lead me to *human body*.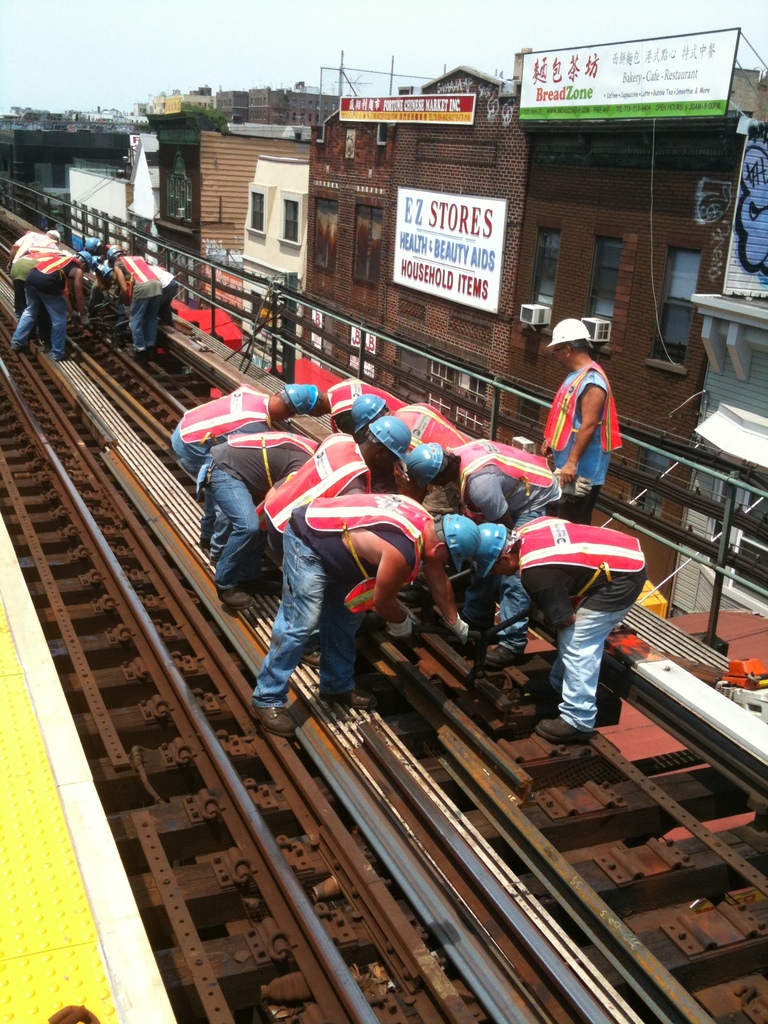
Lead to {"left": 5, "top": 225, "right": 58, "bottom": 262}.
